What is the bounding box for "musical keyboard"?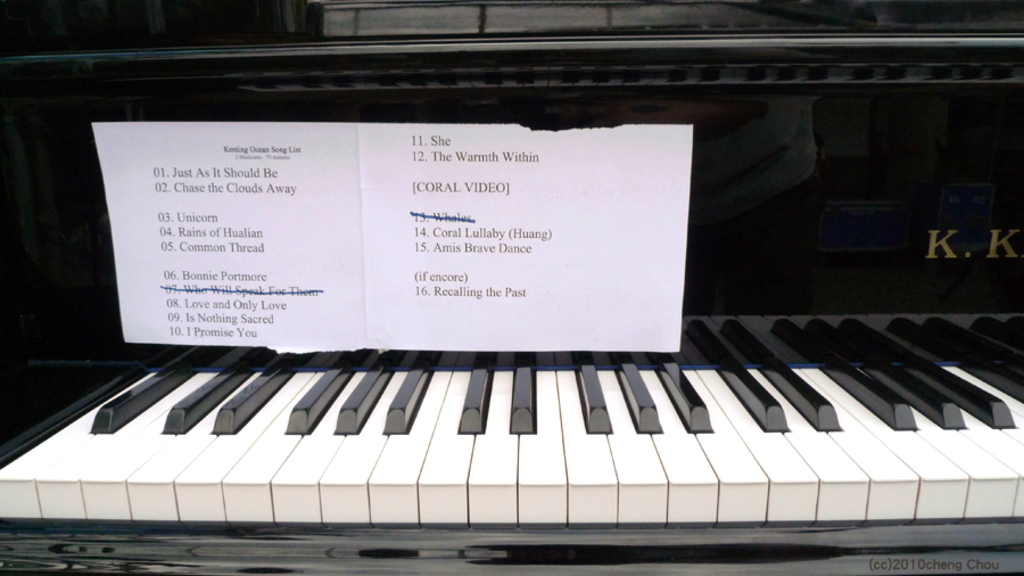
box=[0, 306, 1023, 533].
